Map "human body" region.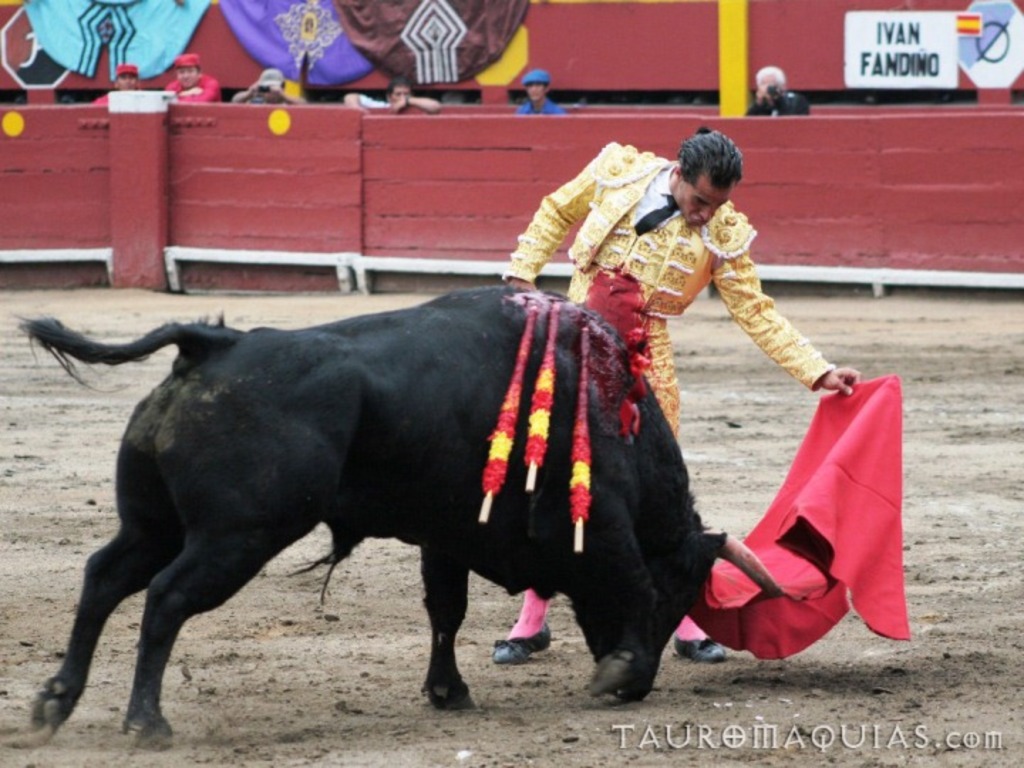
Mapped to Rect(518, 70, 555, 105).
